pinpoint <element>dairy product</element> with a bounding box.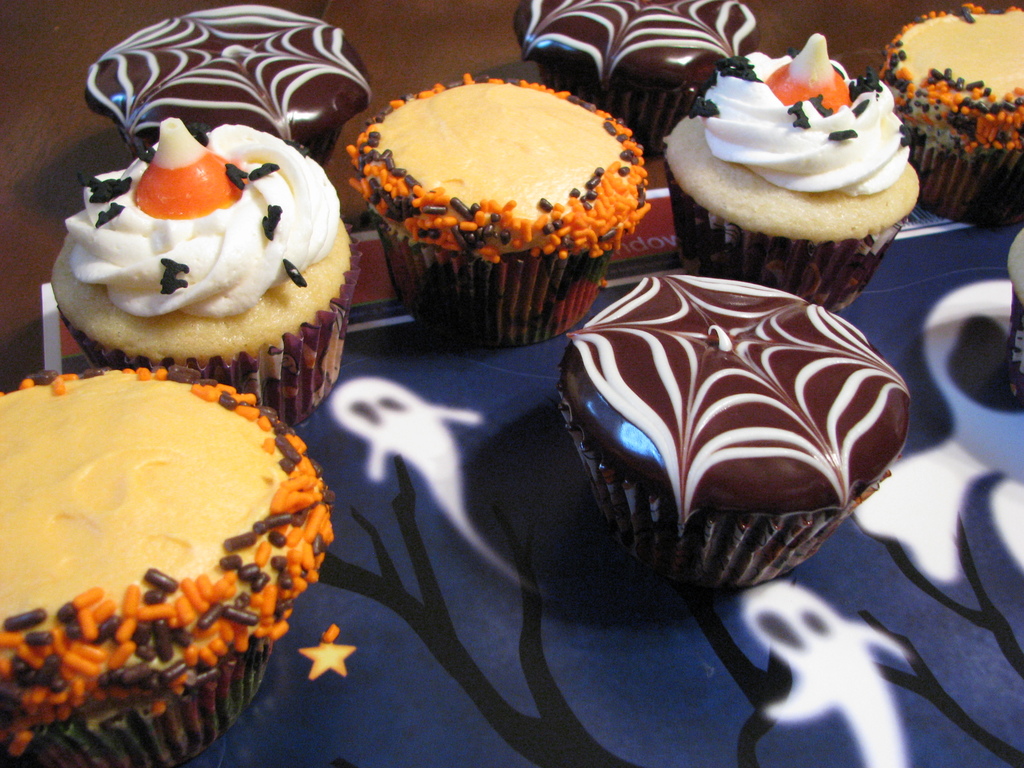
region(666, 35, 918, 306).
